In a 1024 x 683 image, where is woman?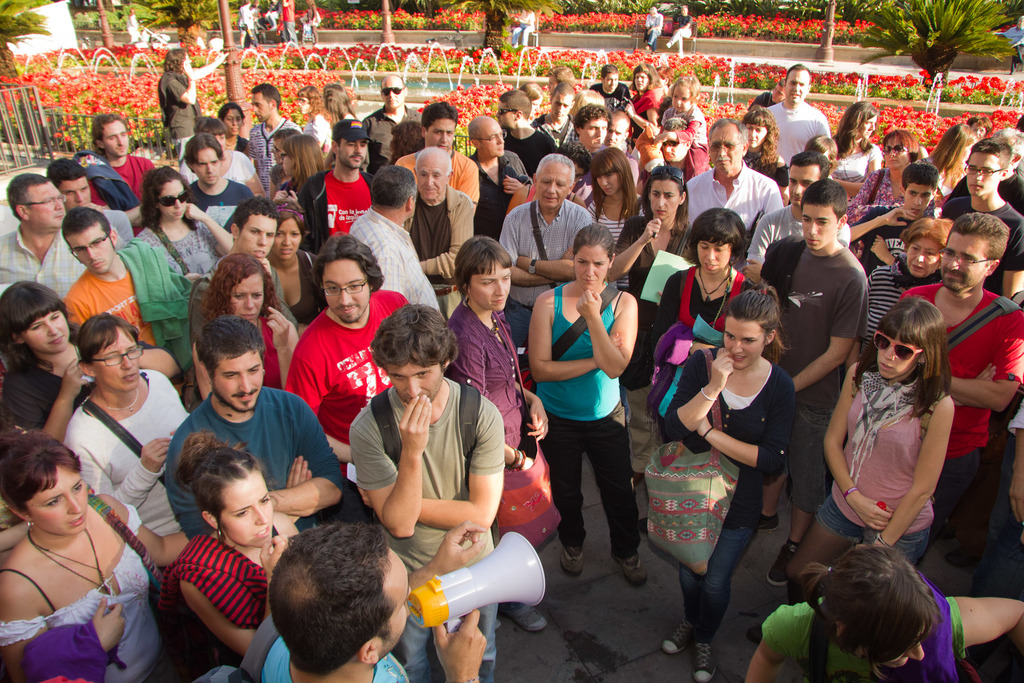
box=[743, 545, 1023, 682].
